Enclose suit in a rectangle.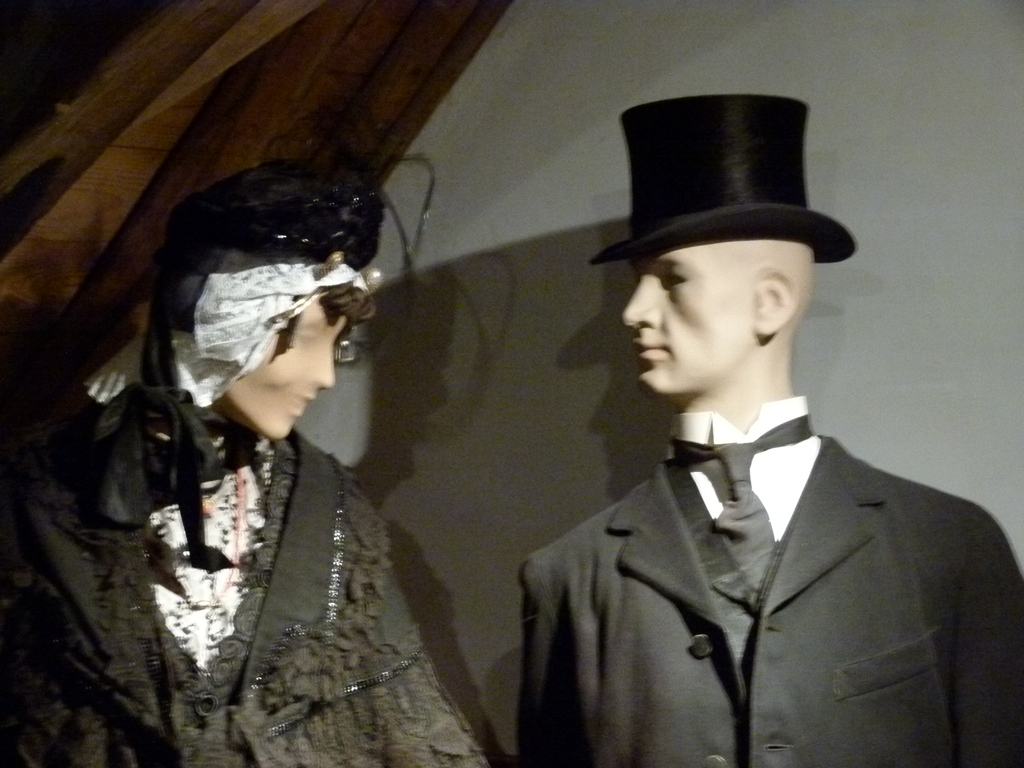
Rect(515, 396, 1023, 767).
